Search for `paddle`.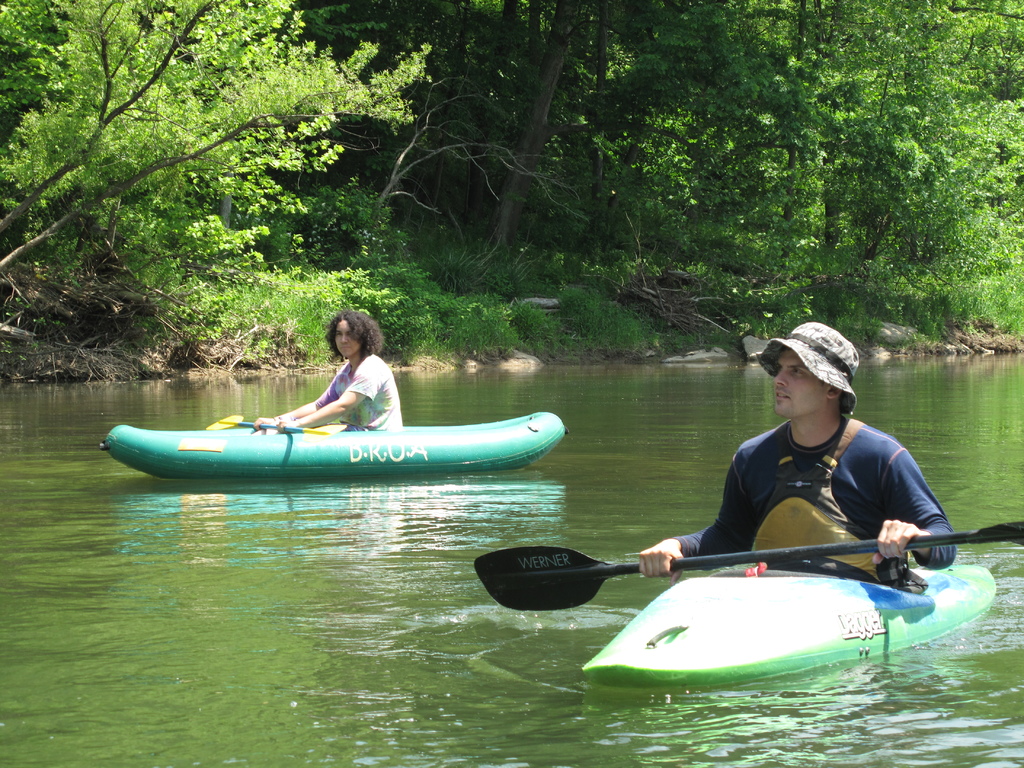
Found at <box>207,415,344,437</box>.
